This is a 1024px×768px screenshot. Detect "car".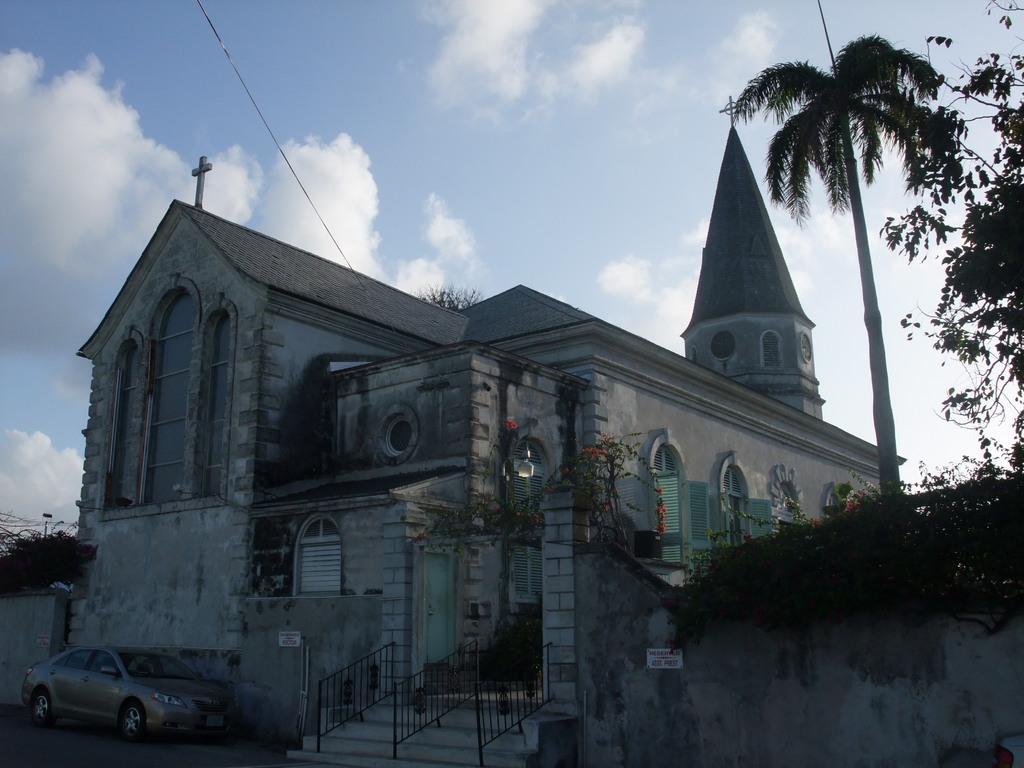
(13, 646, 240, 752).
